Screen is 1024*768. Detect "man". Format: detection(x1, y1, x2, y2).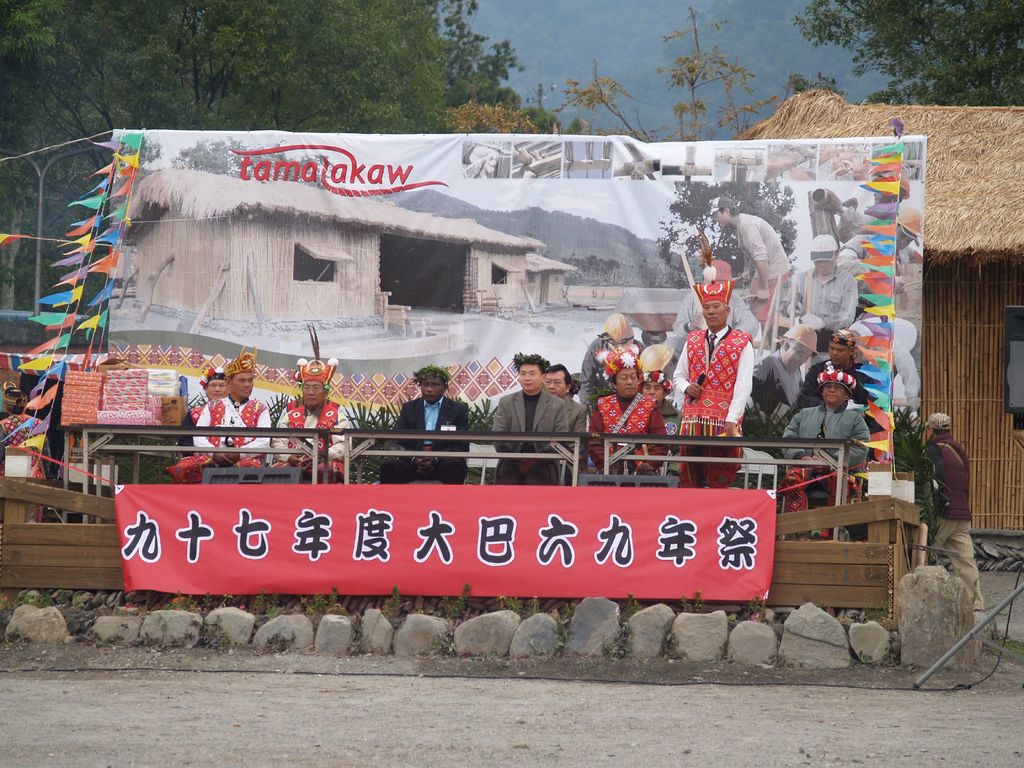
detection(588, 347, 667, 488).
